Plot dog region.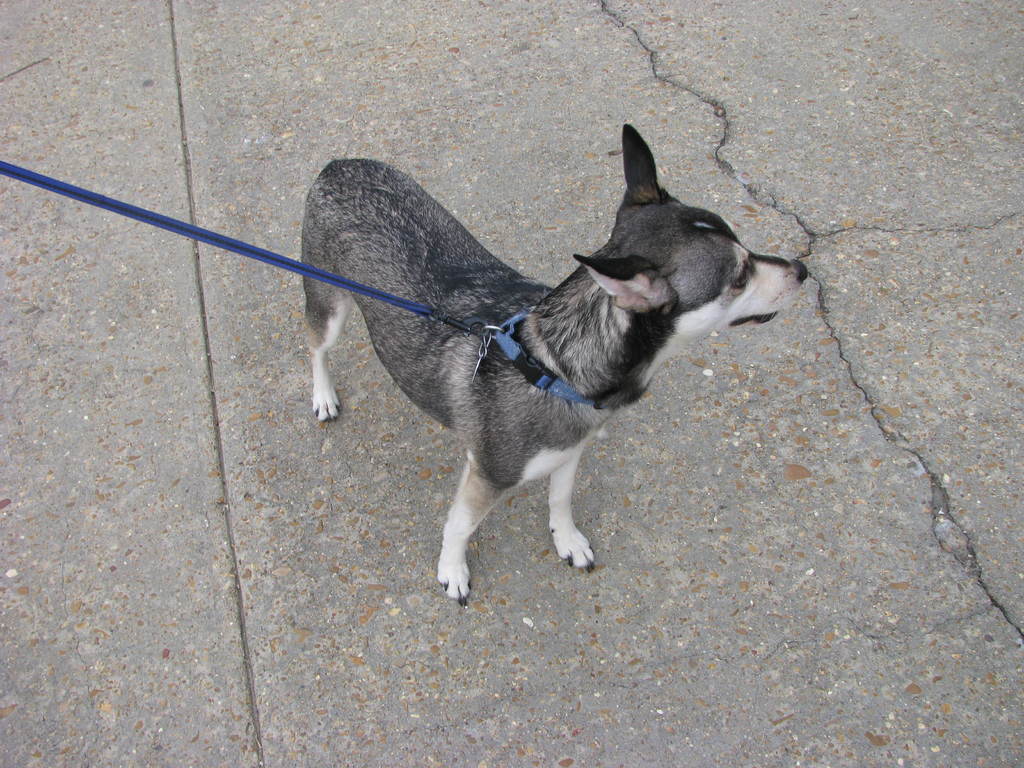
Plotted at pyautogui.locateOnScreen(303, 123, 806, 610).
